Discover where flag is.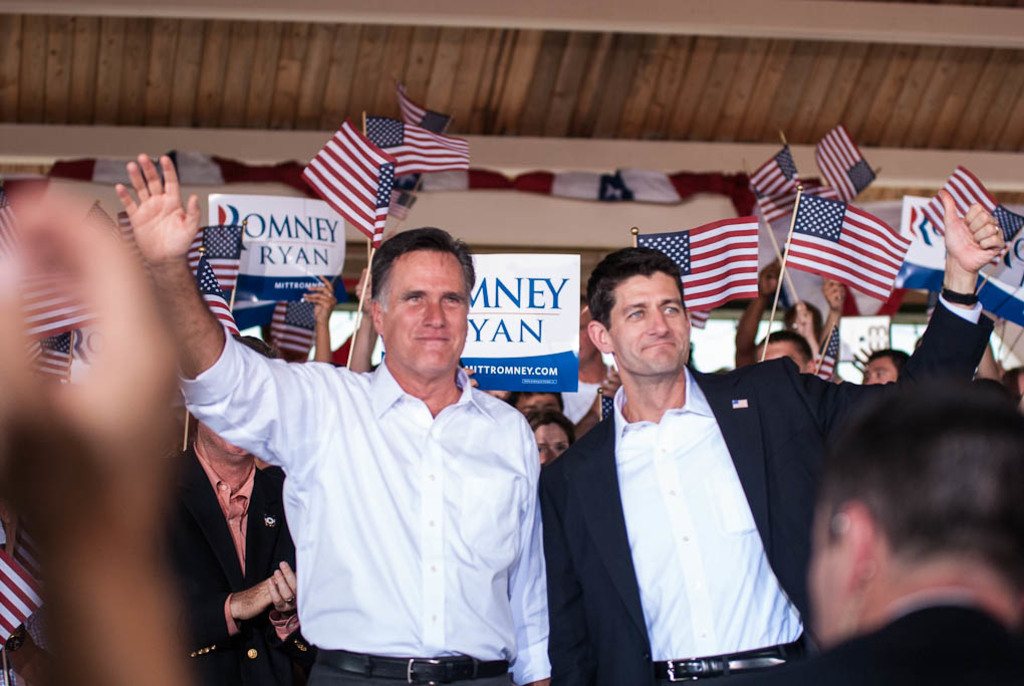
Discovered at pyautogui.locateOnScreen(30, 351, 75, 374).
